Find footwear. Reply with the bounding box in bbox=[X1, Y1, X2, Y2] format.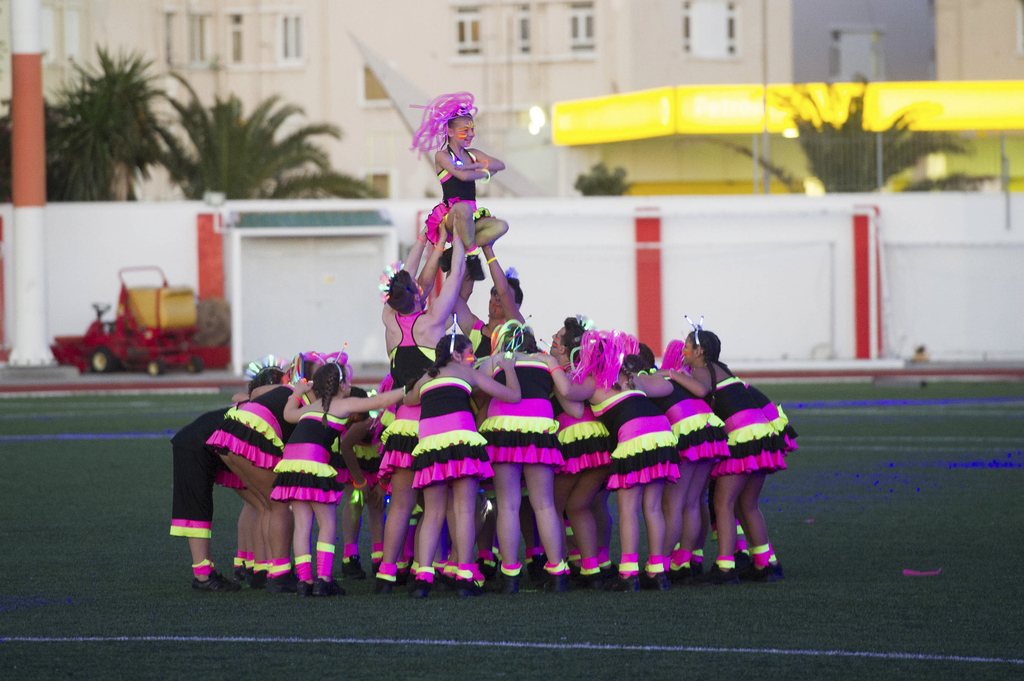
bbox=[453, 583, 474, 596].
